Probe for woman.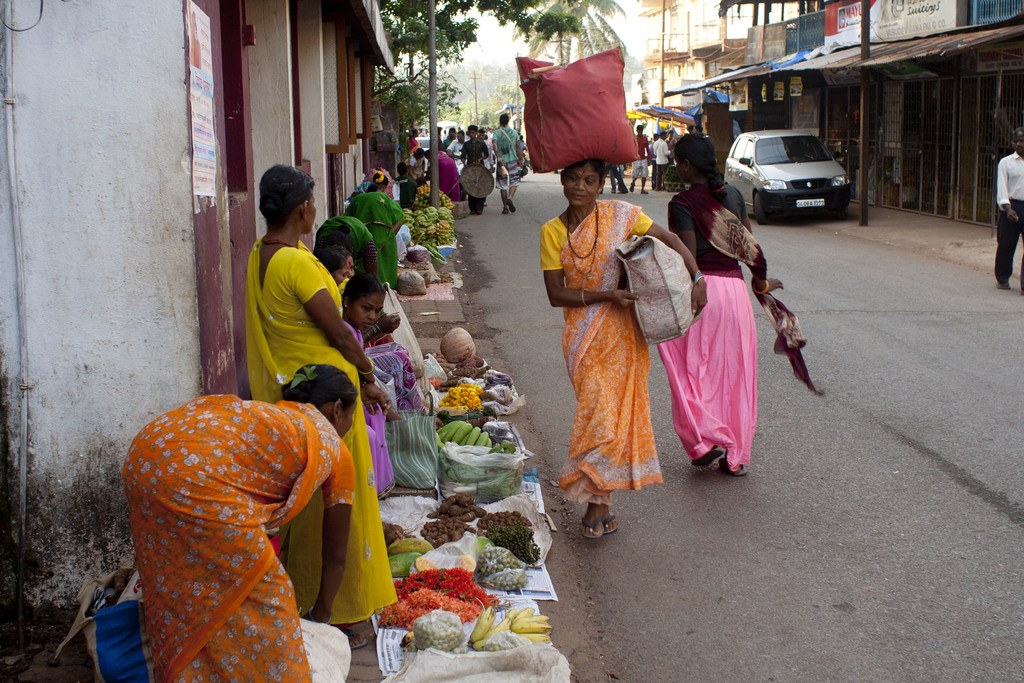
Probe result: {"x1": 539, "y1": 155, "x2": 710, "y2": 550}.
